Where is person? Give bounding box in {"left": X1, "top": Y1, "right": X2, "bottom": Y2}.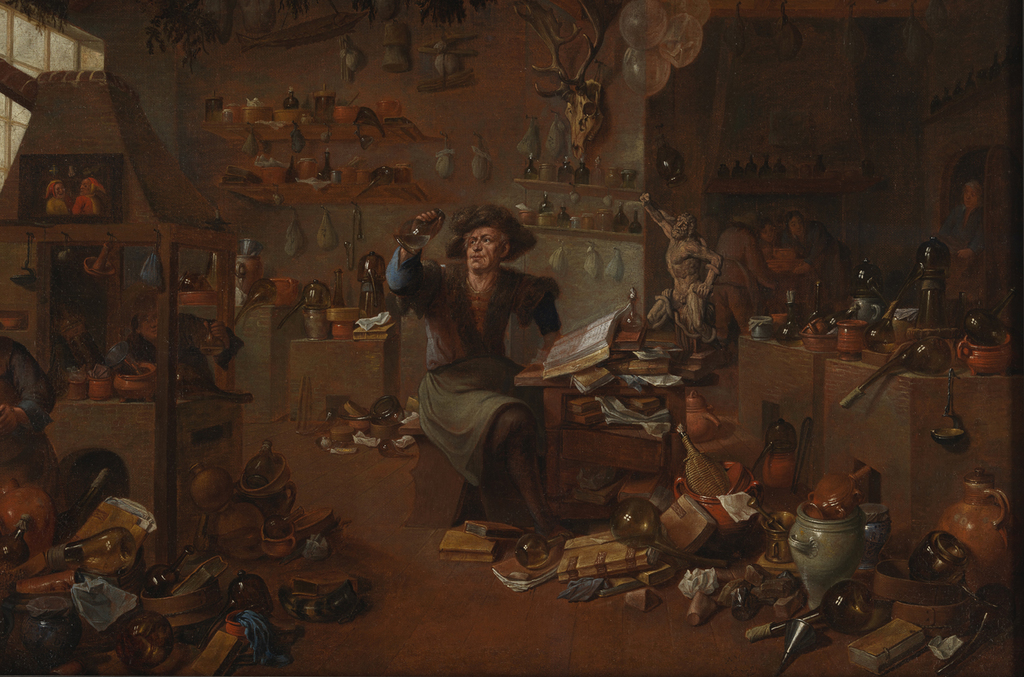
{"left": 41, "top": 177, "right": 69, "bottom": 216}.
